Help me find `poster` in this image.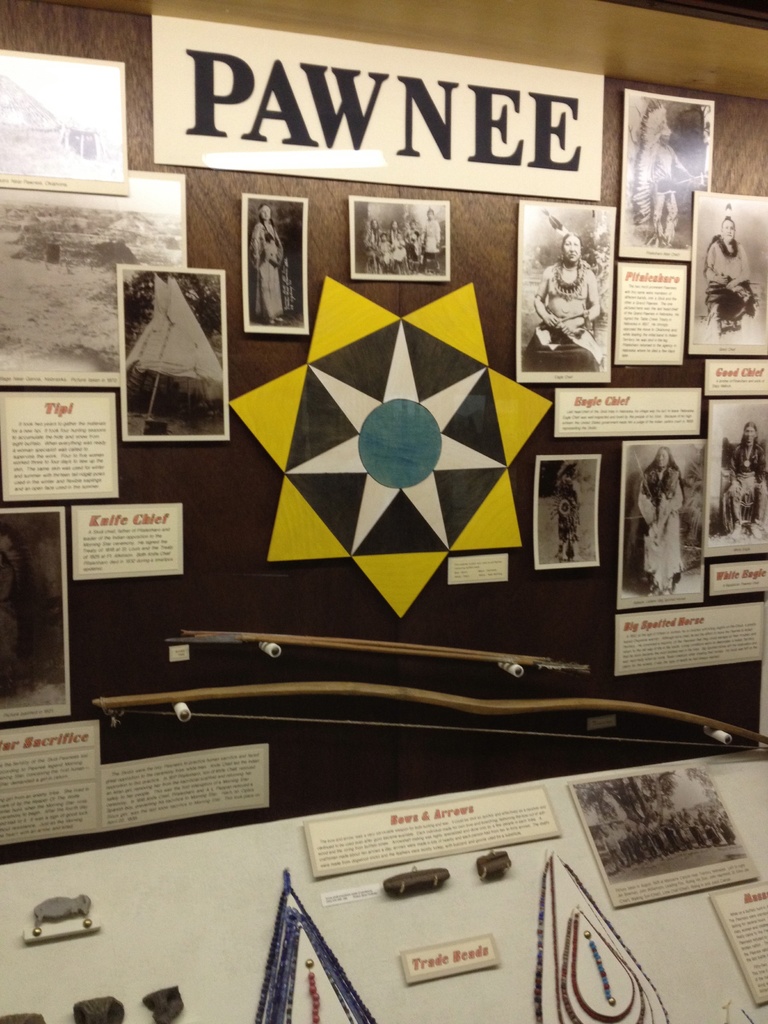
Found it: 688, 188, 767, 357.
